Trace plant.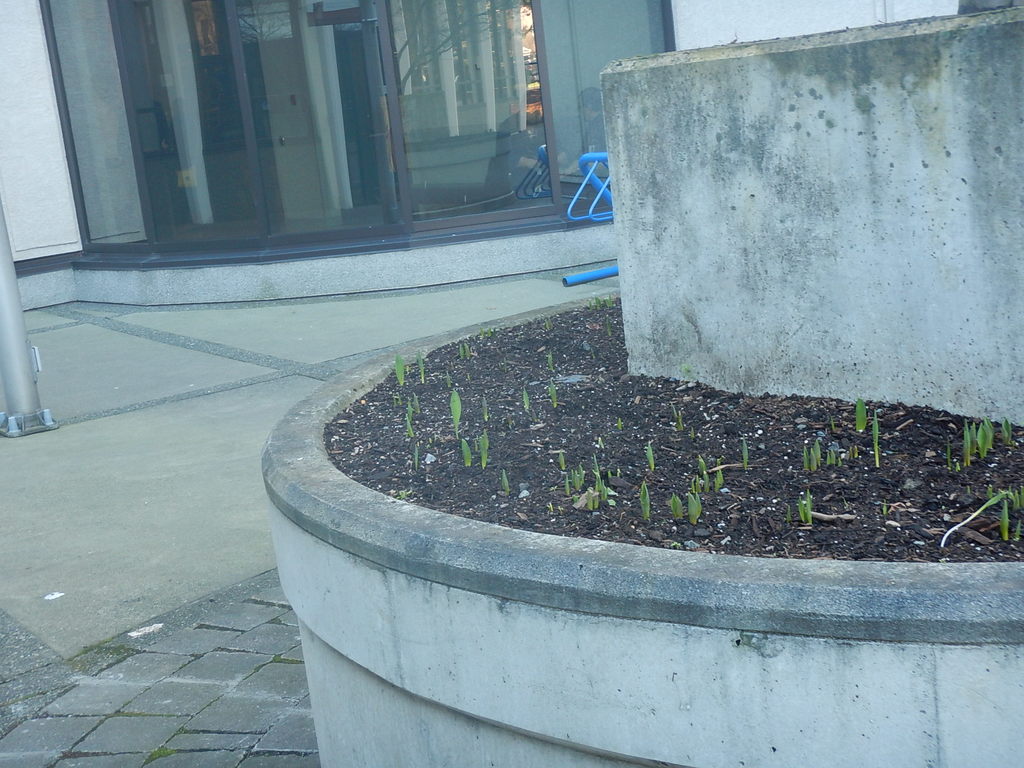
Traced to bbox(670, 492, 684, 518).
